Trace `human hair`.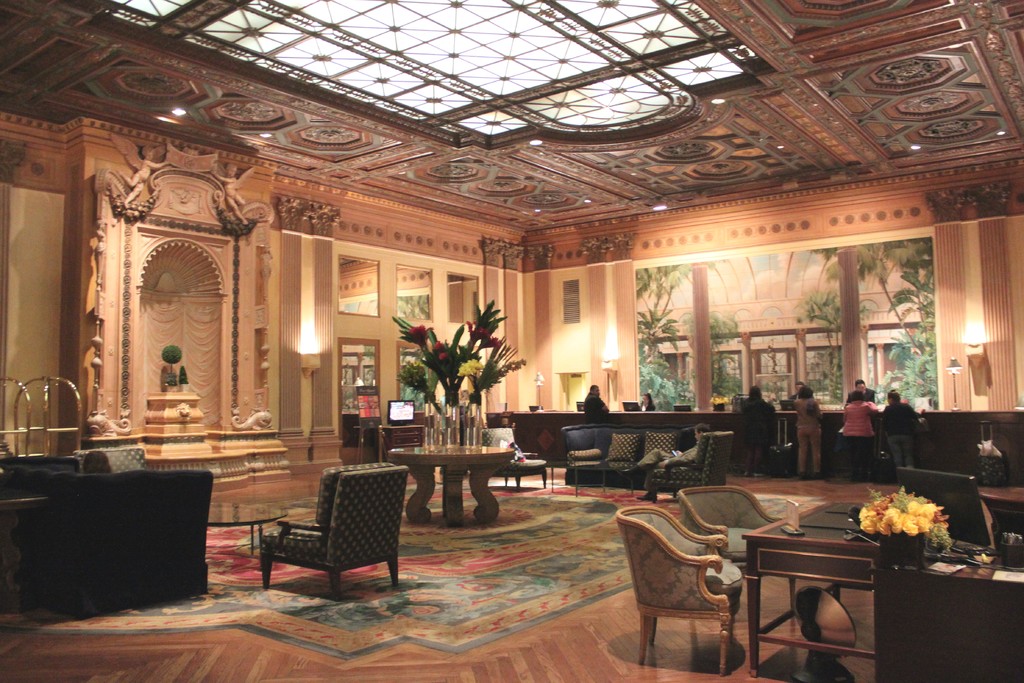
Traced to <box>746,384,769,400</box>.
